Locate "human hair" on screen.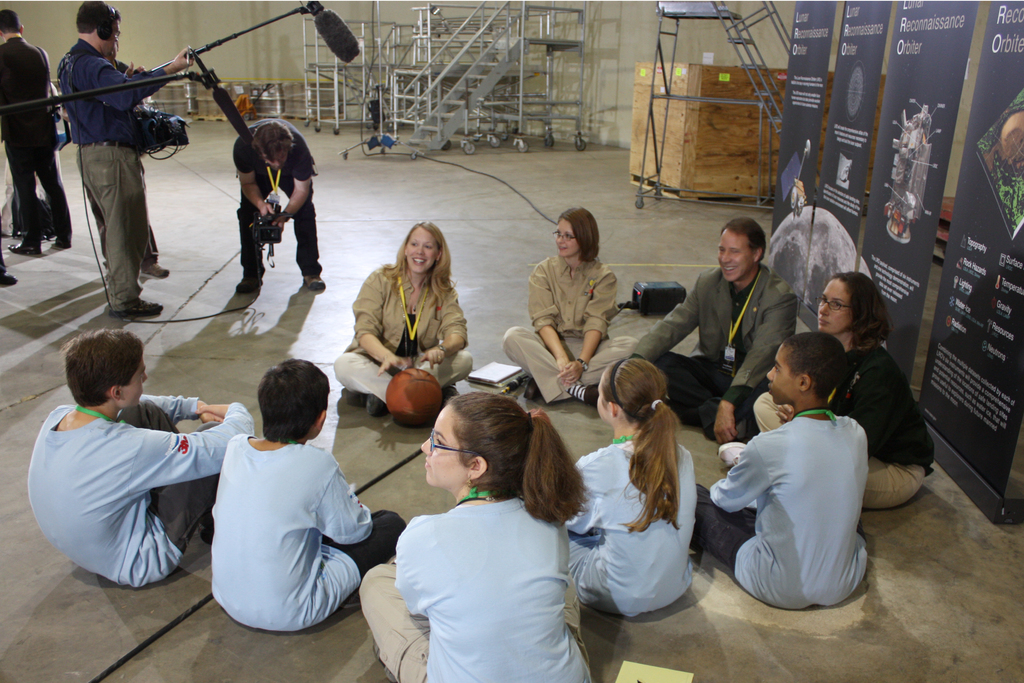
On screen at 832/273/887/350.
